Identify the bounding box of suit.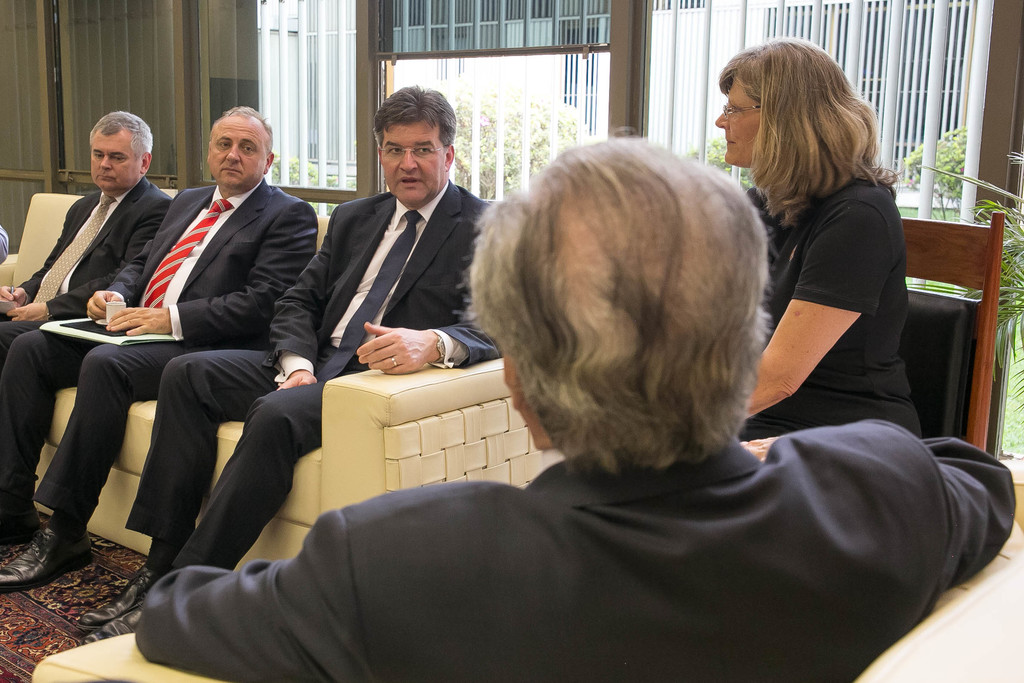
264 179 502 366.
